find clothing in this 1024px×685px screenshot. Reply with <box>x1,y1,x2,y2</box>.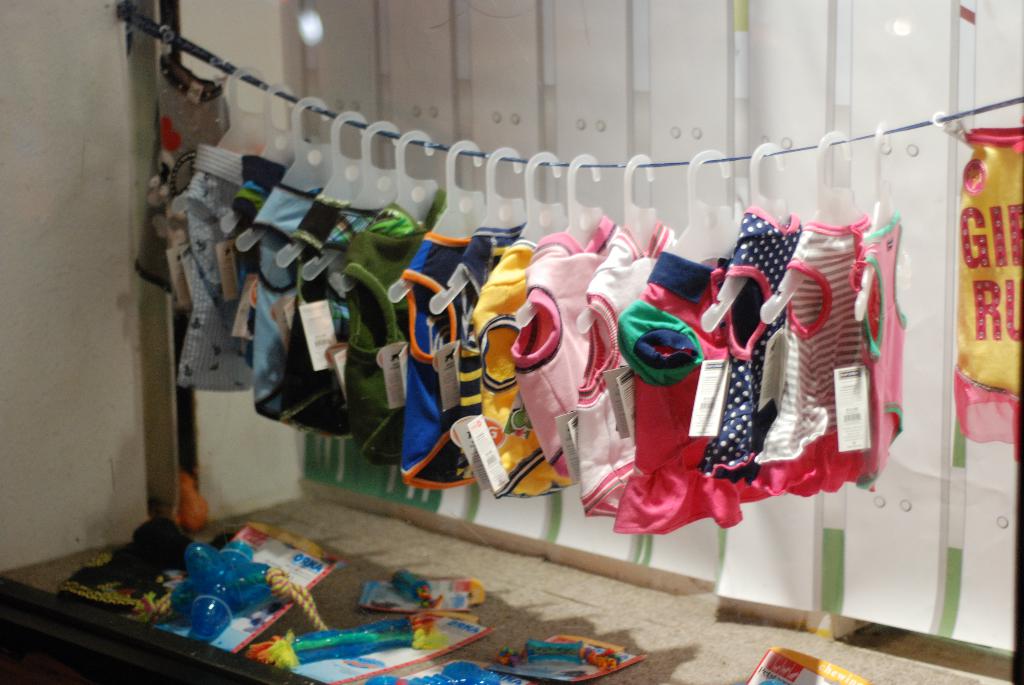
<box>228,155,289,228</box>.
